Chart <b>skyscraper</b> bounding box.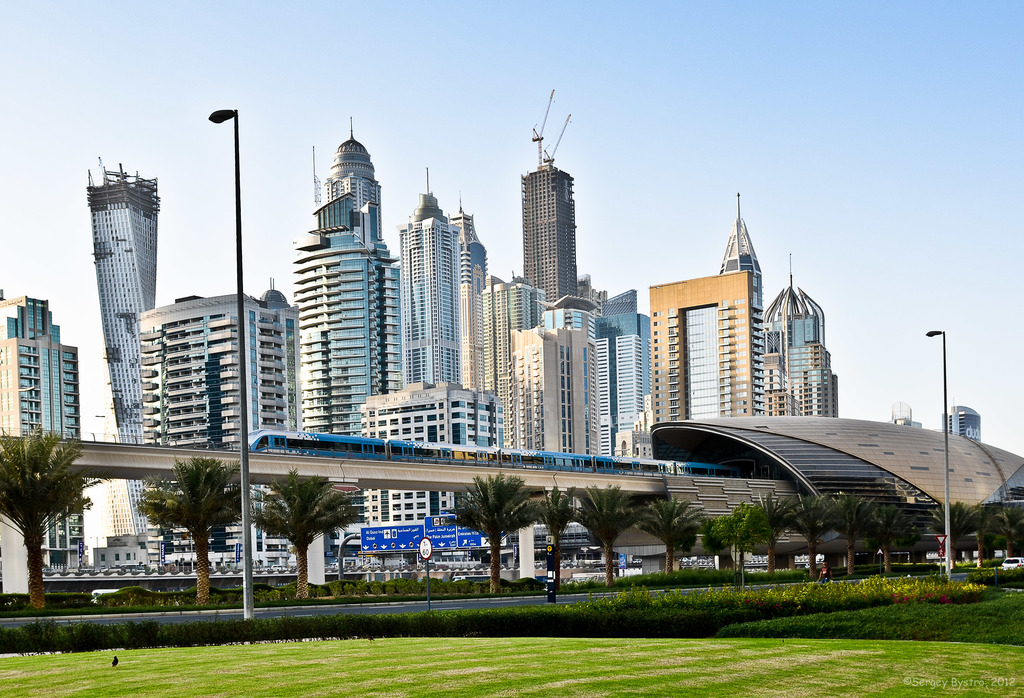
Charted: locate(87, 161, 157, 534).
